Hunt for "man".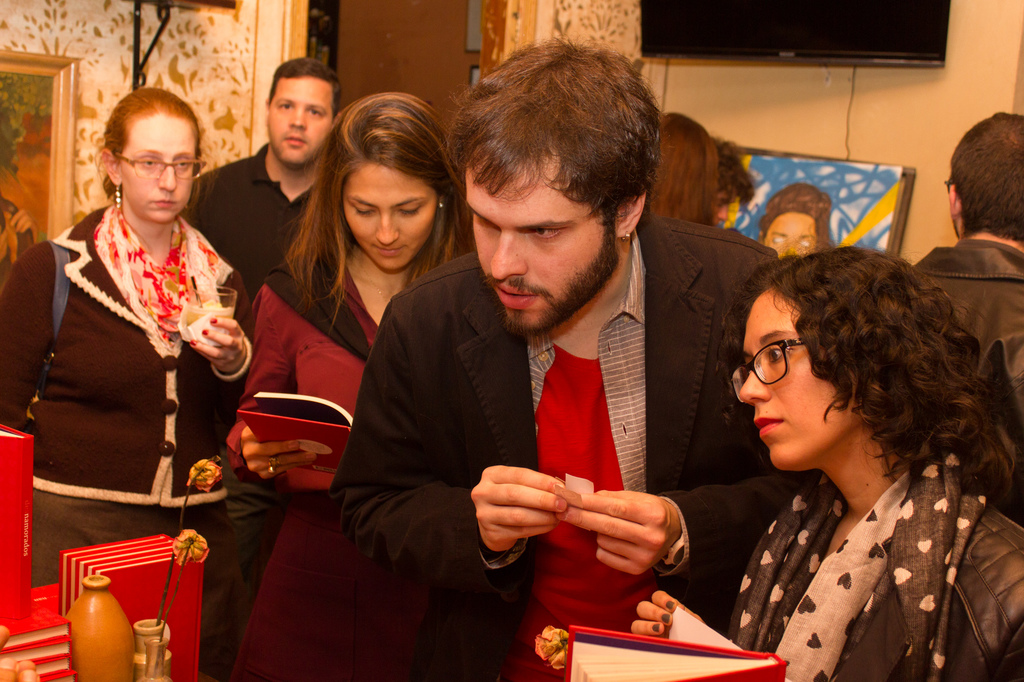
Hunted down at 709,141,755,232.
